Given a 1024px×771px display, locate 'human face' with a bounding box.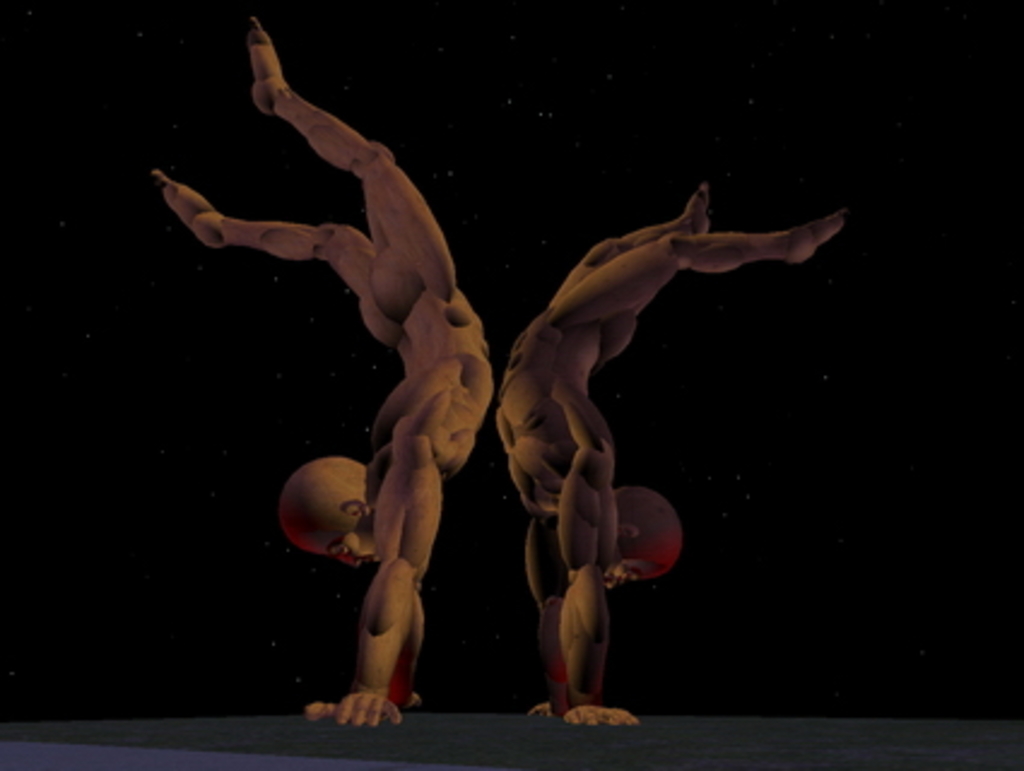
Located: BBox(318, 528, 376, 578).
